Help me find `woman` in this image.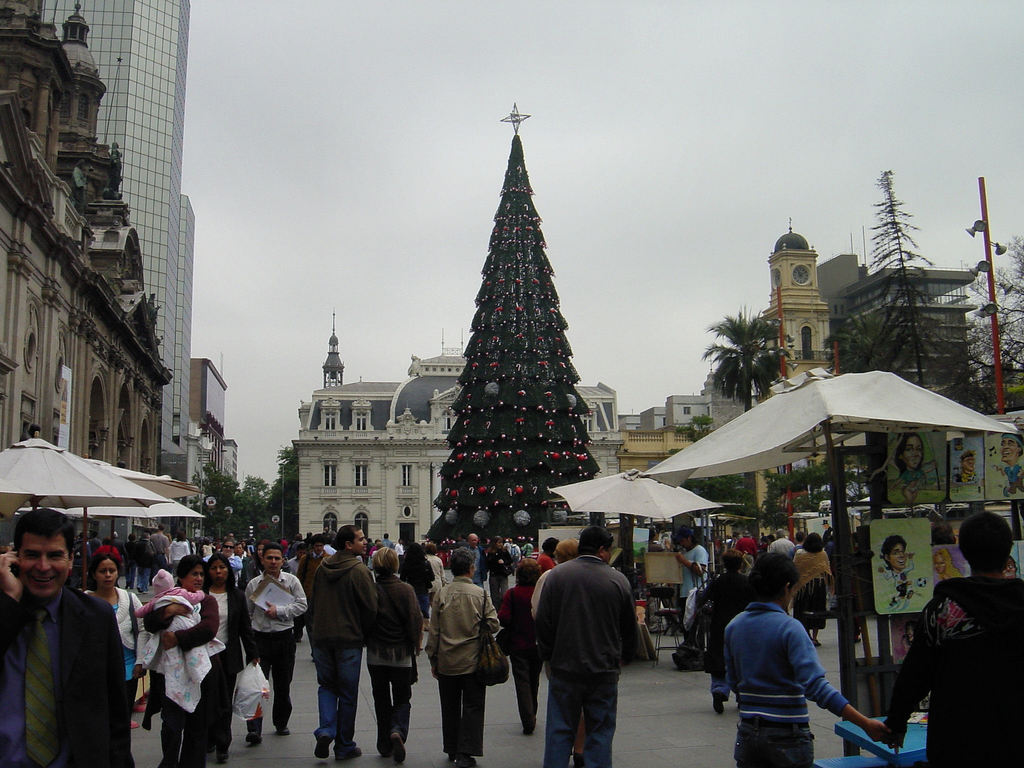
Found it: [358, 545, 427, 764].
